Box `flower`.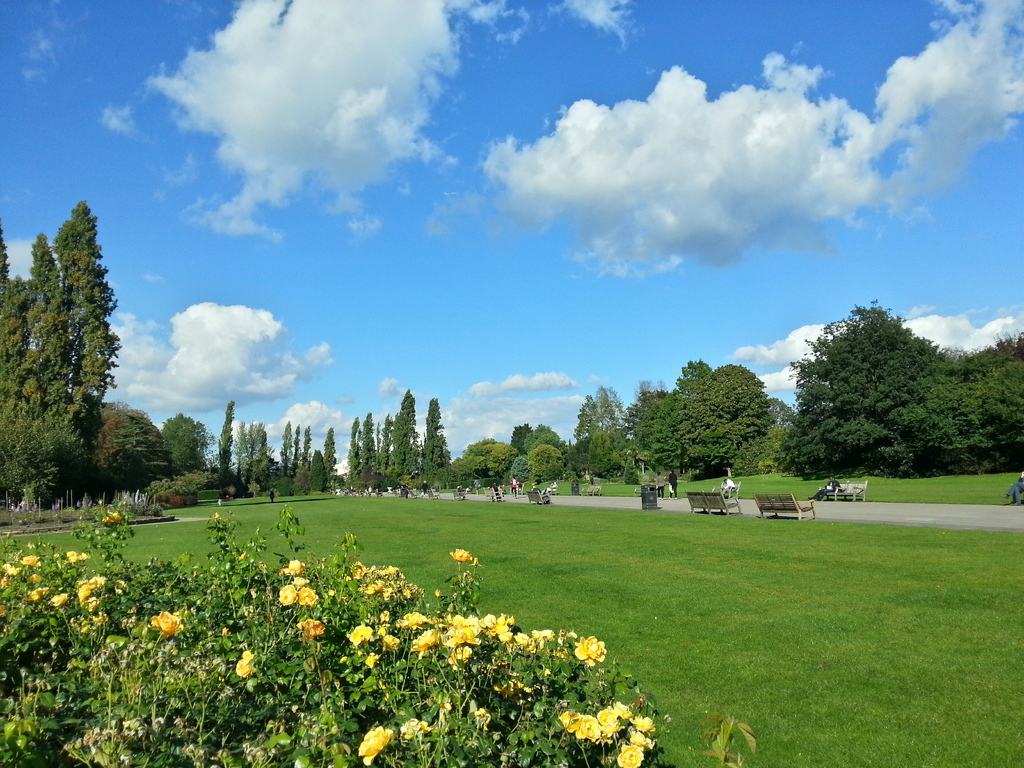
(left=147, top=611, right=184, bottom=637).
